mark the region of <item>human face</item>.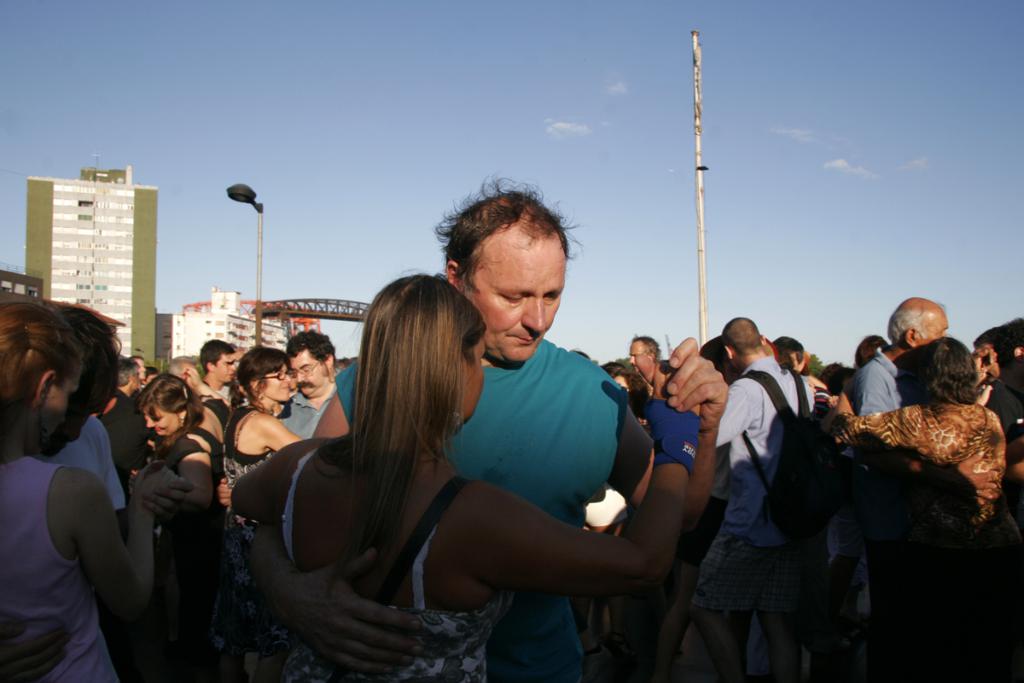
Region: Rect(630, 341, 655, 374).
